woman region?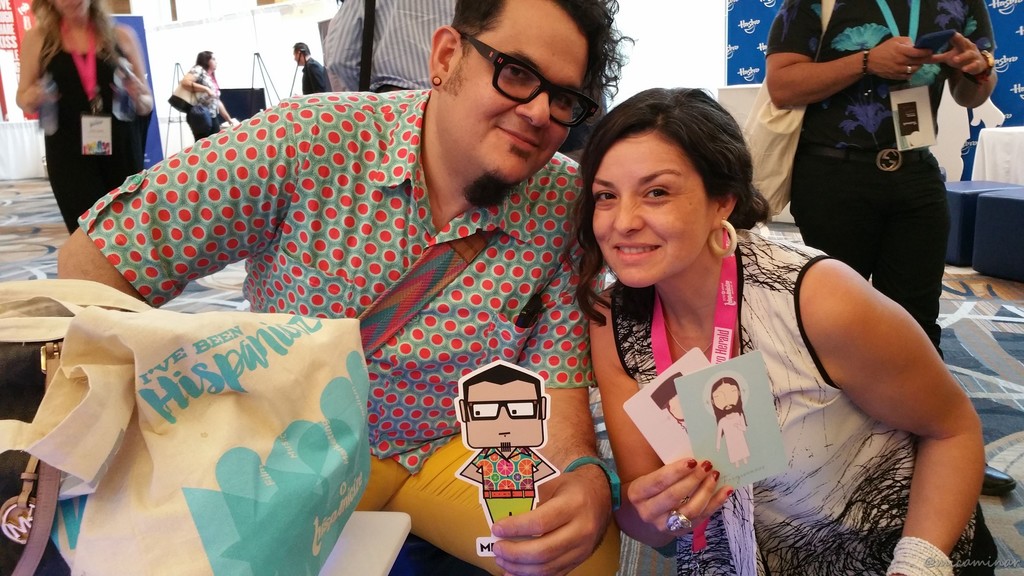
l=13, t=0, r=147, b=230
